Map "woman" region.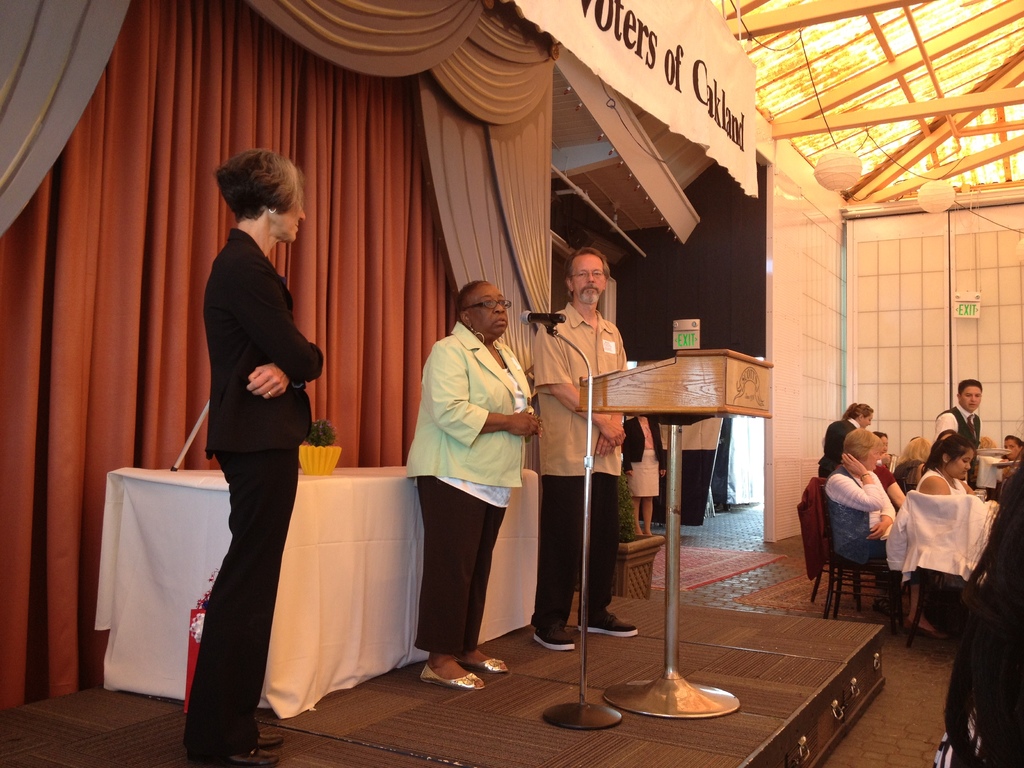
Mapped to 824 428 952 641.
